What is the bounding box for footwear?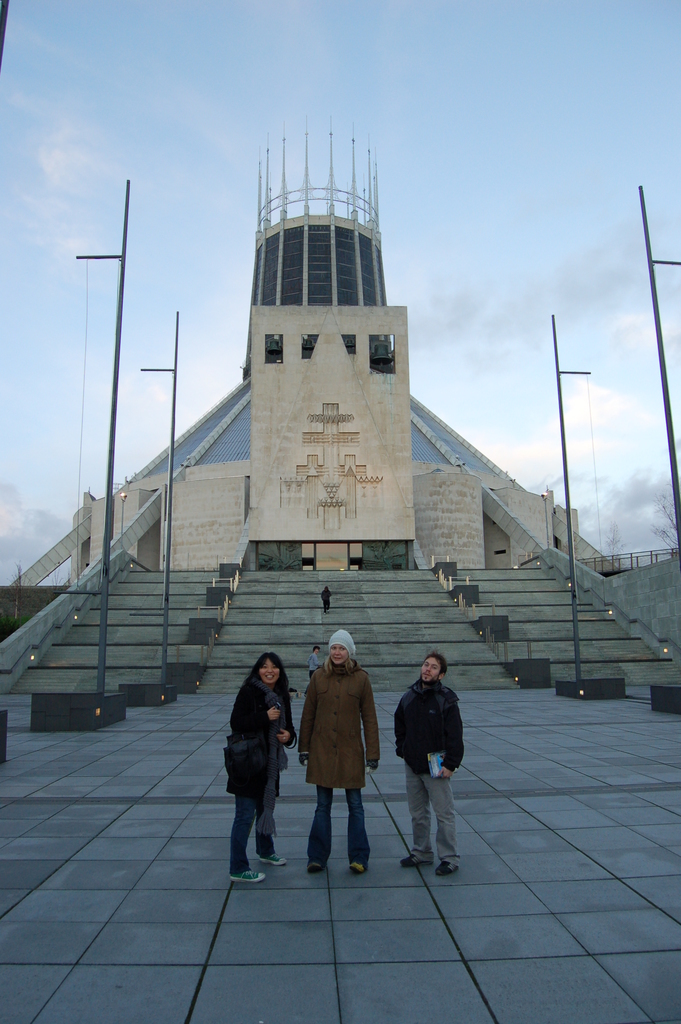
BBox(262, 851, 284, 869).
